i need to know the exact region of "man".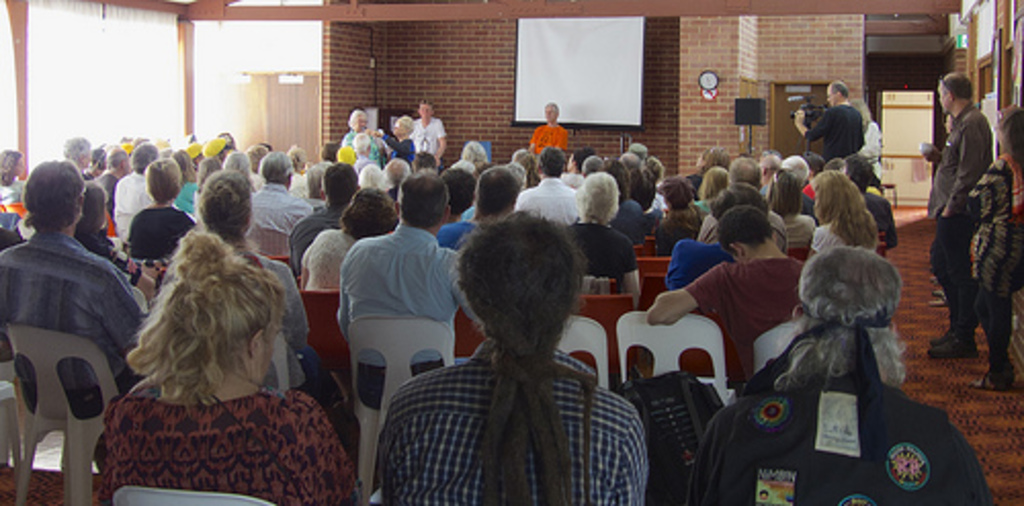
Region: l=0, t=162, r=141, b=502.
